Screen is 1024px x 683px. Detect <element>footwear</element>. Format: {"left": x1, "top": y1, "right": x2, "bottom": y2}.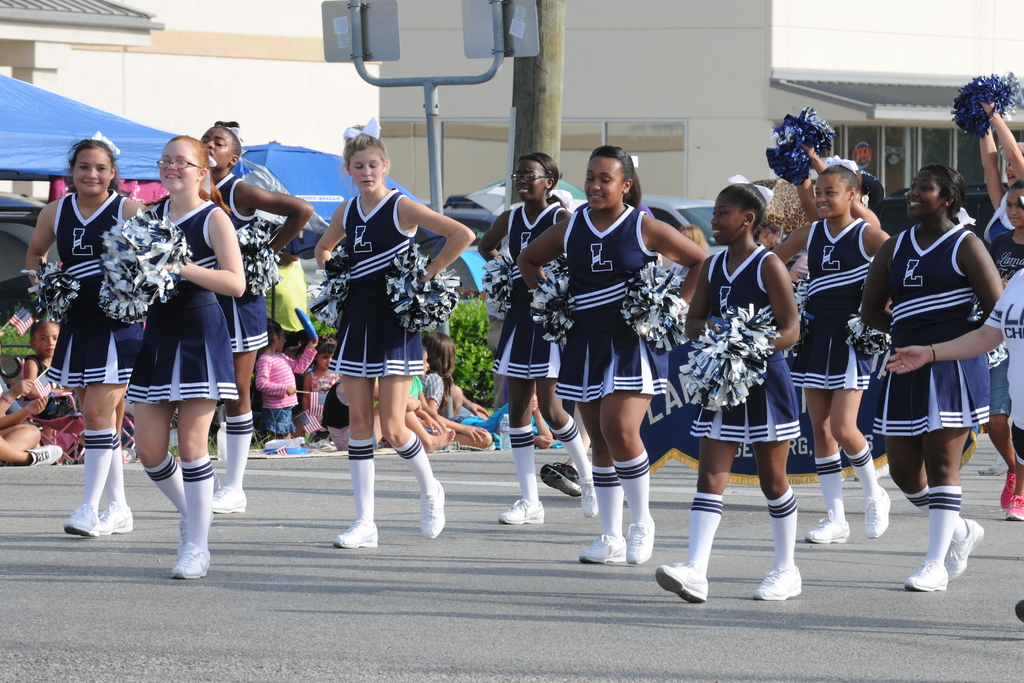
{"left": 171, "top": 517, "right": 188, "bottom": 558}.
